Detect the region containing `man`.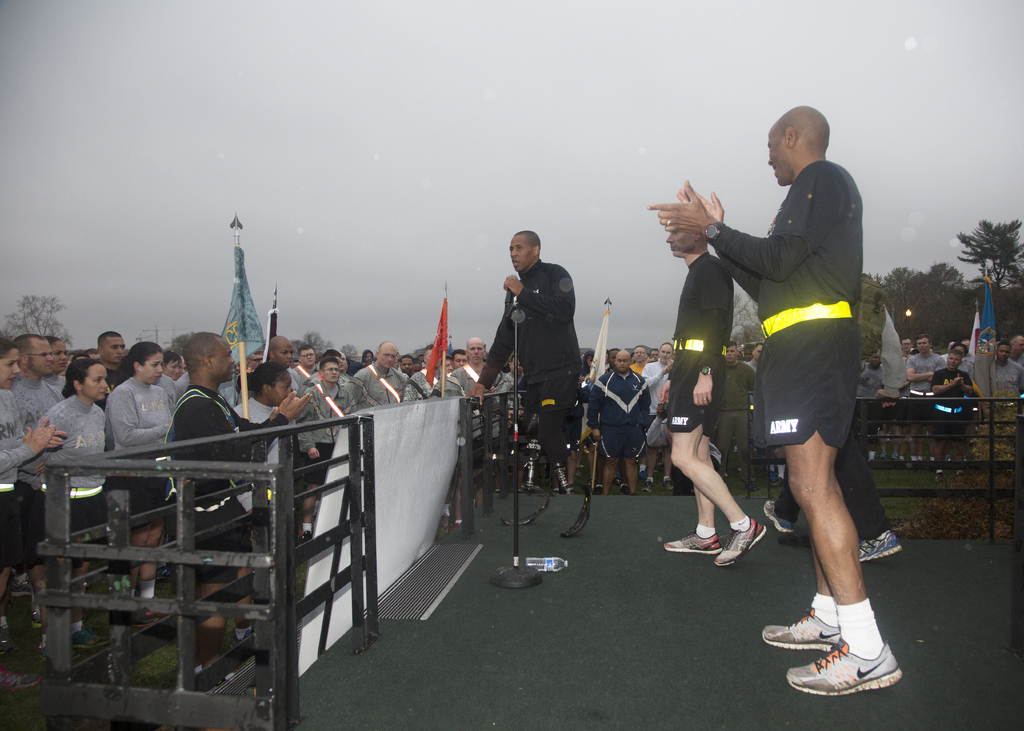
left=295, top=344, right=321, bottom=373.
